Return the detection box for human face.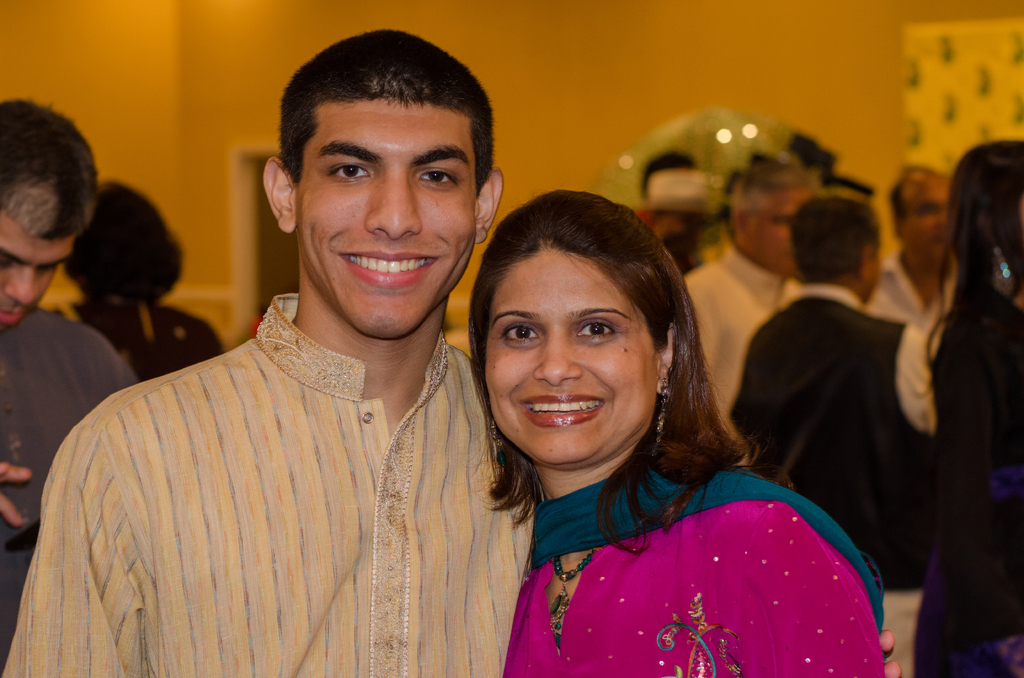
<region>294, 104, 481, 334</region>.
